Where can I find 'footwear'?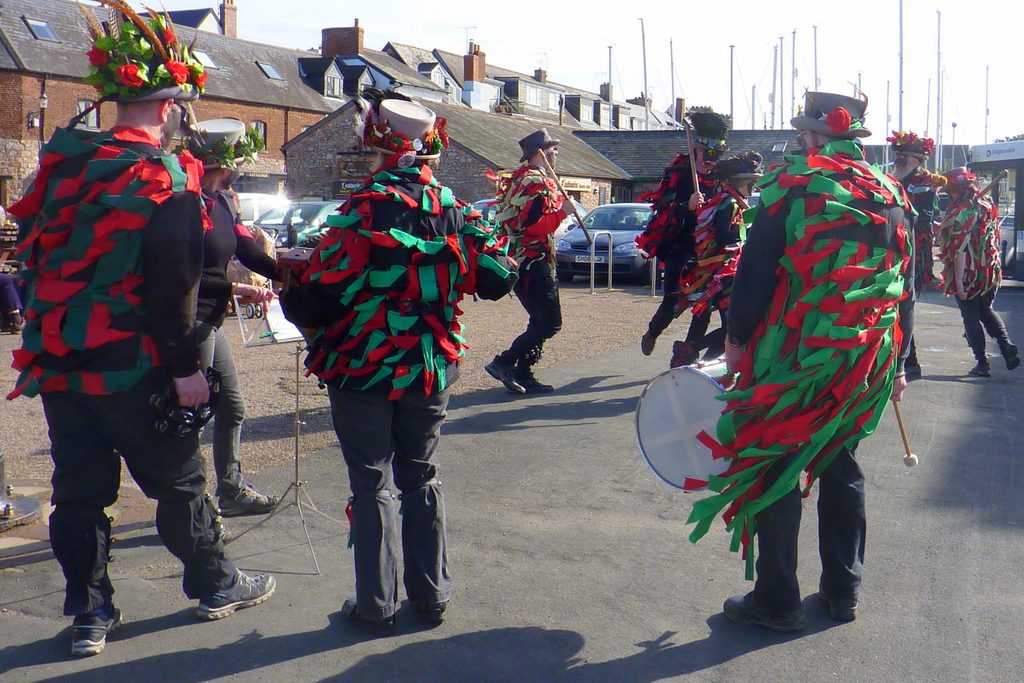
You can find it at l=191, t=570, r=267, b=621.
